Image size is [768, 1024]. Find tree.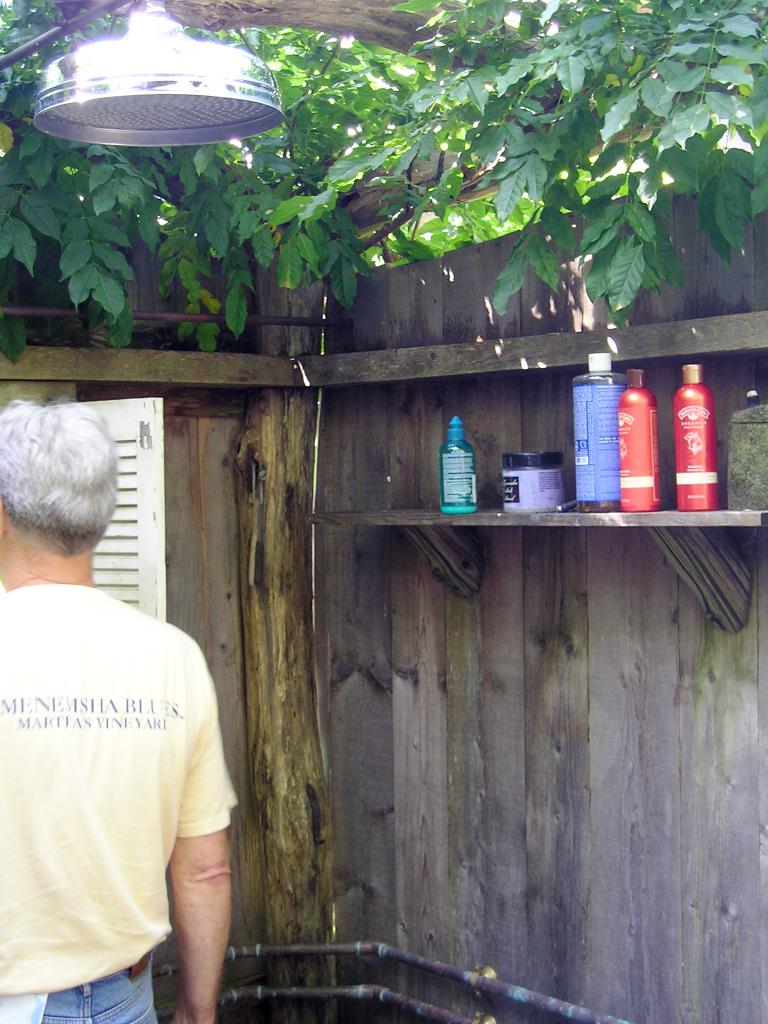
<bbox>0, 0, 767, 1023</bbox>.
